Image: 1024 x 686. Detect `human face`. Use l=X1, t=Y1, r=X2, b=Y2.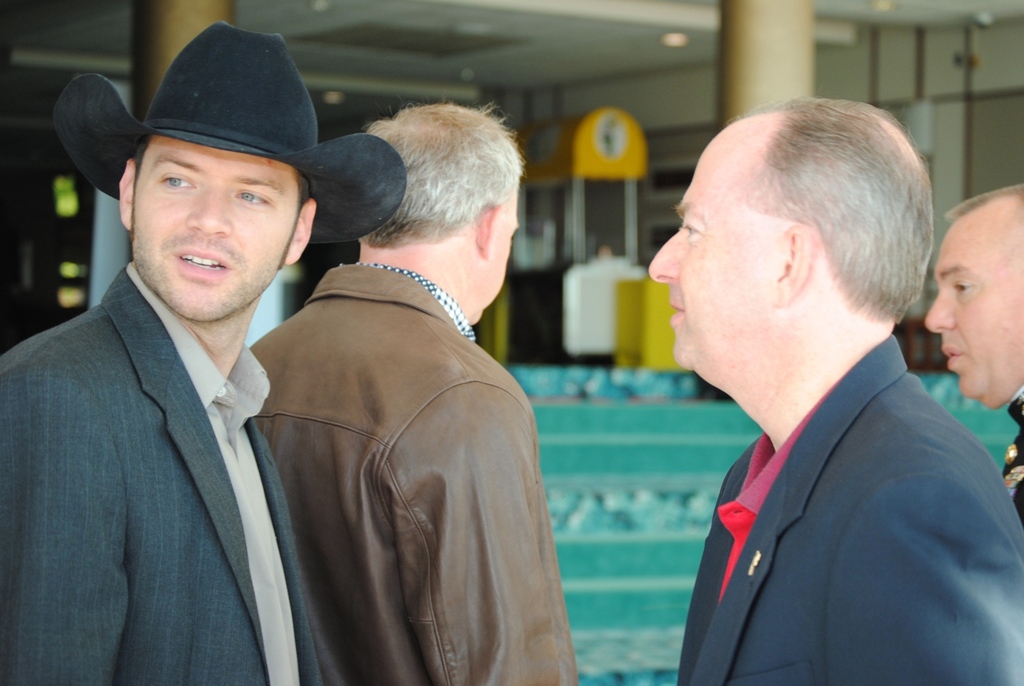
l=923, t=200, r=1023, b=411.
